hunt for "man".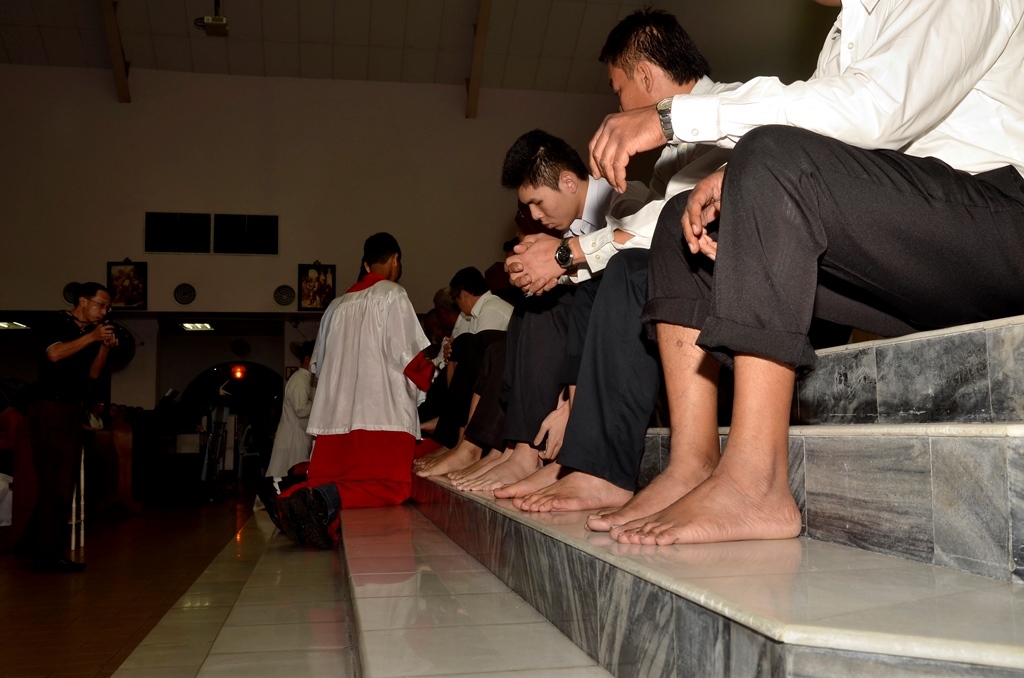
Hunted down at [left=25, top=274, right=120, bottom=537].
